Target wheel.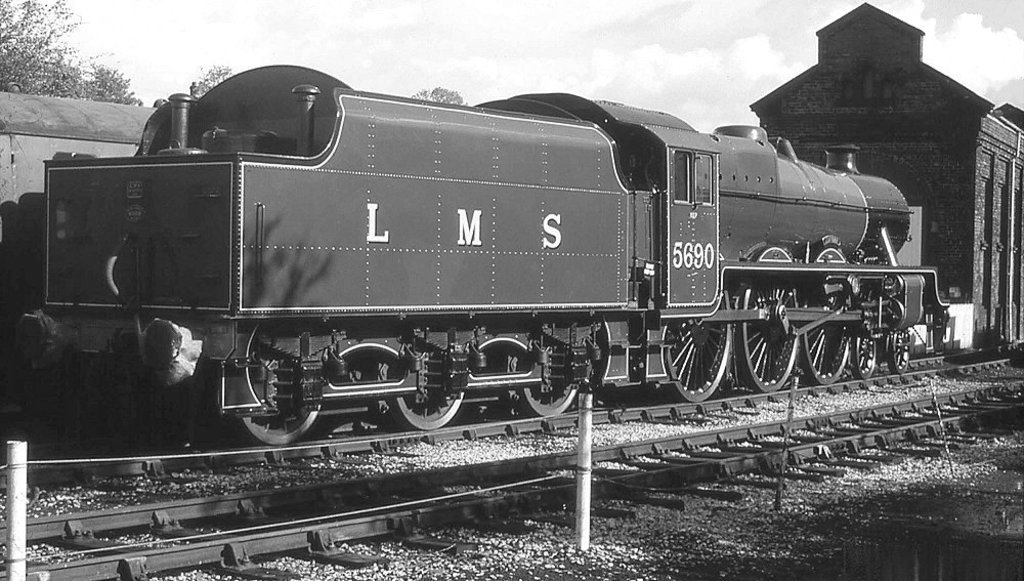
Target region: [x1=737, y1=277, x2=798, y2=396].
